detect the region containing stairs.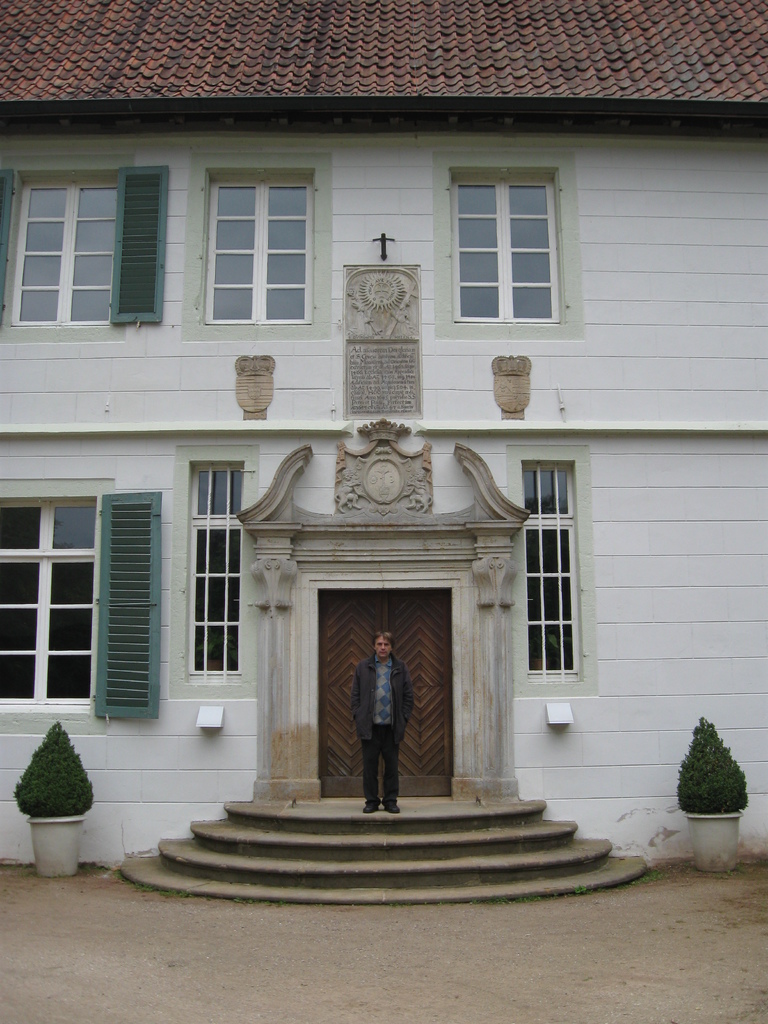
<box>119,796,653,908</box>.
